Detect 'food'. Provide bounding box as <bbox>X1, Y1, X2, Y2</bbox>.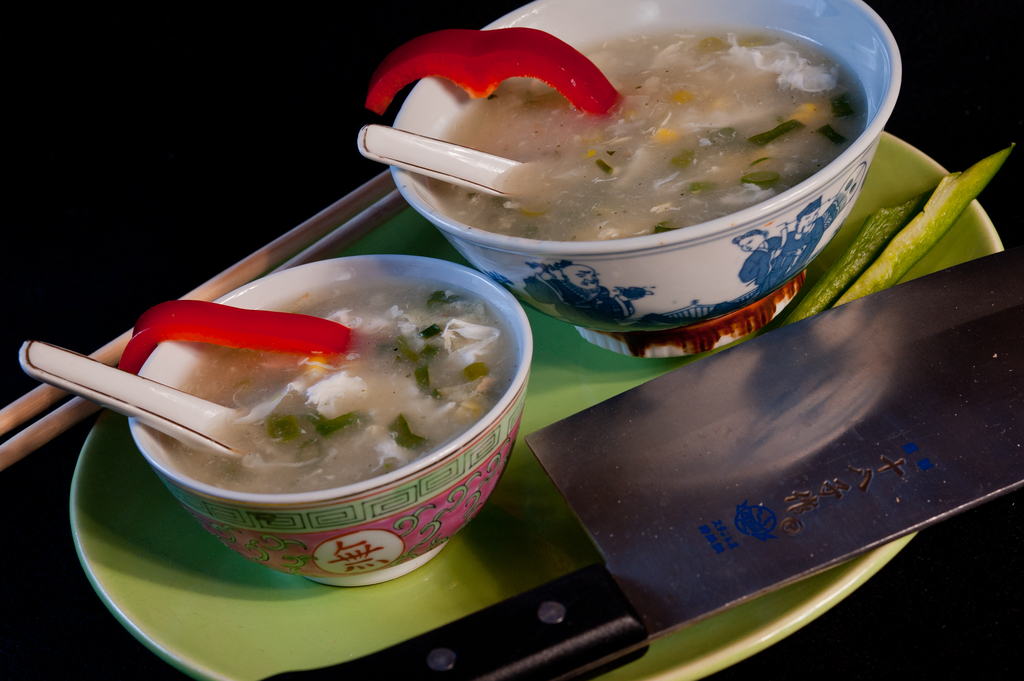
<bbox>435, 33, 877, 243</bbox>.
